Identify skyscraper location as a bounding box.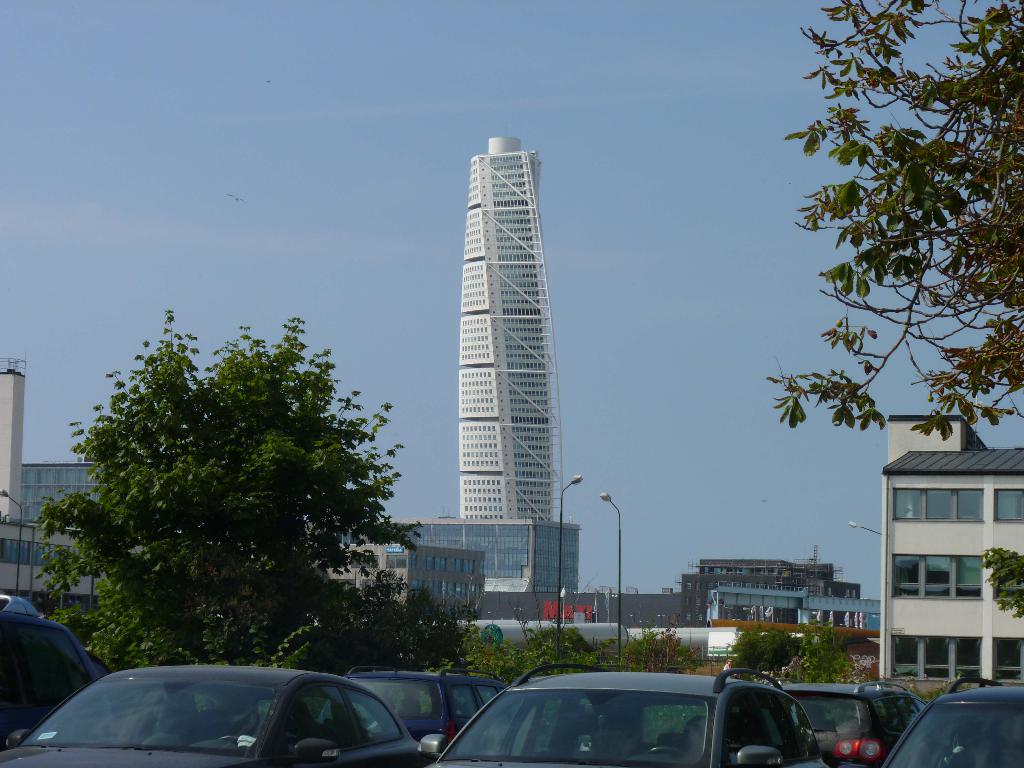
418, 122, 593, 620.
